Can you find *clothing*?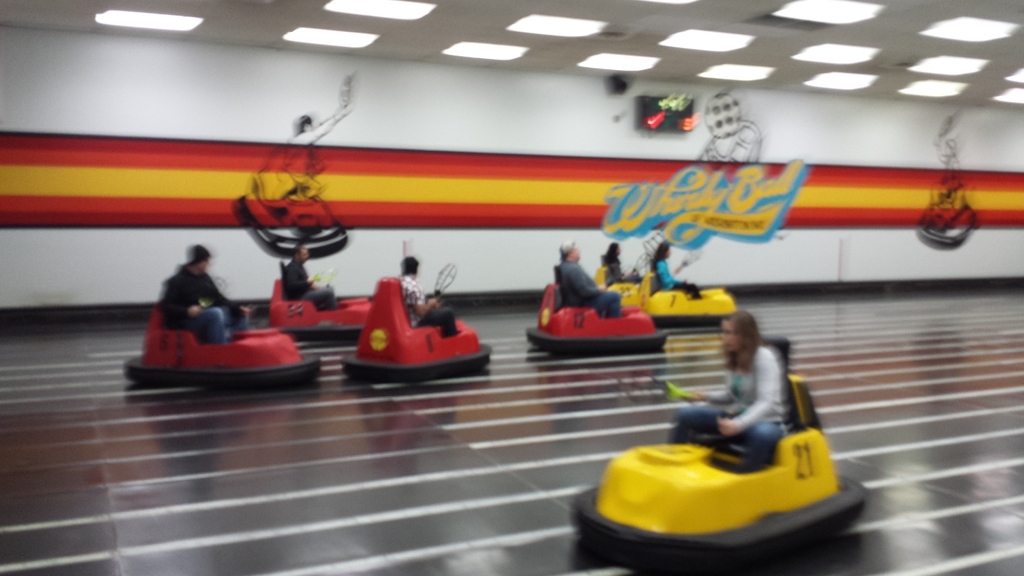
Yes, bounding box: bbox=[660, 255, 705, 300].
